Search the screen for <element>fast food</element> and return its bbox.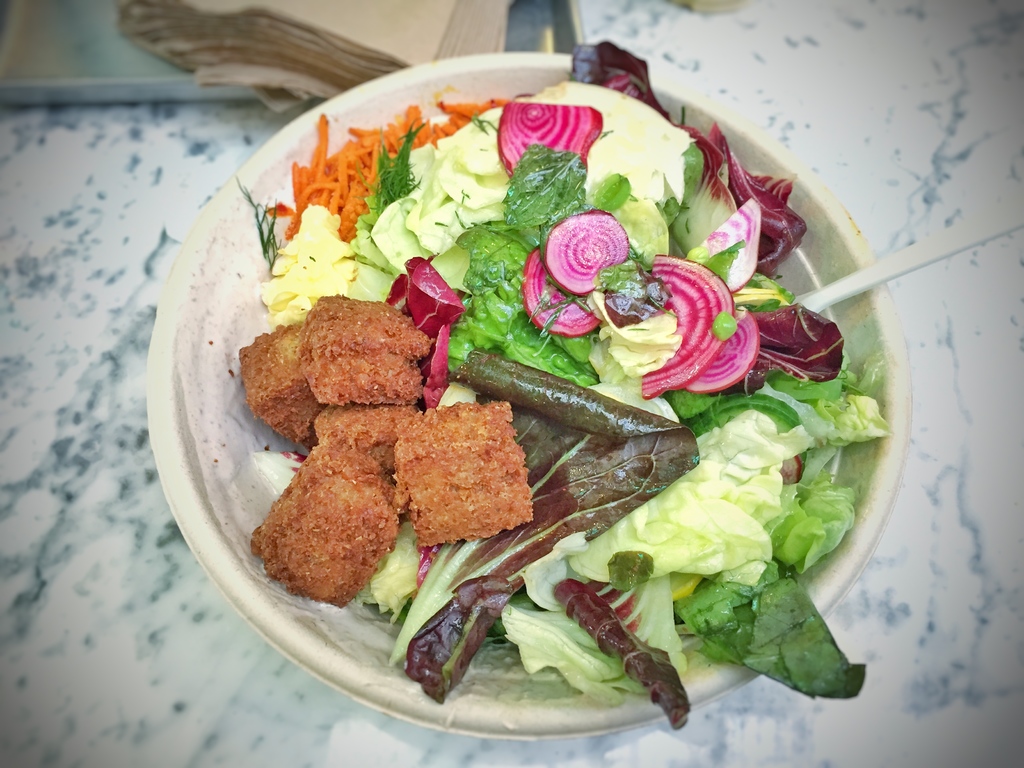
Found: {"x1": 320, "y1": 403, "x2": 422, "y2": 478}.
